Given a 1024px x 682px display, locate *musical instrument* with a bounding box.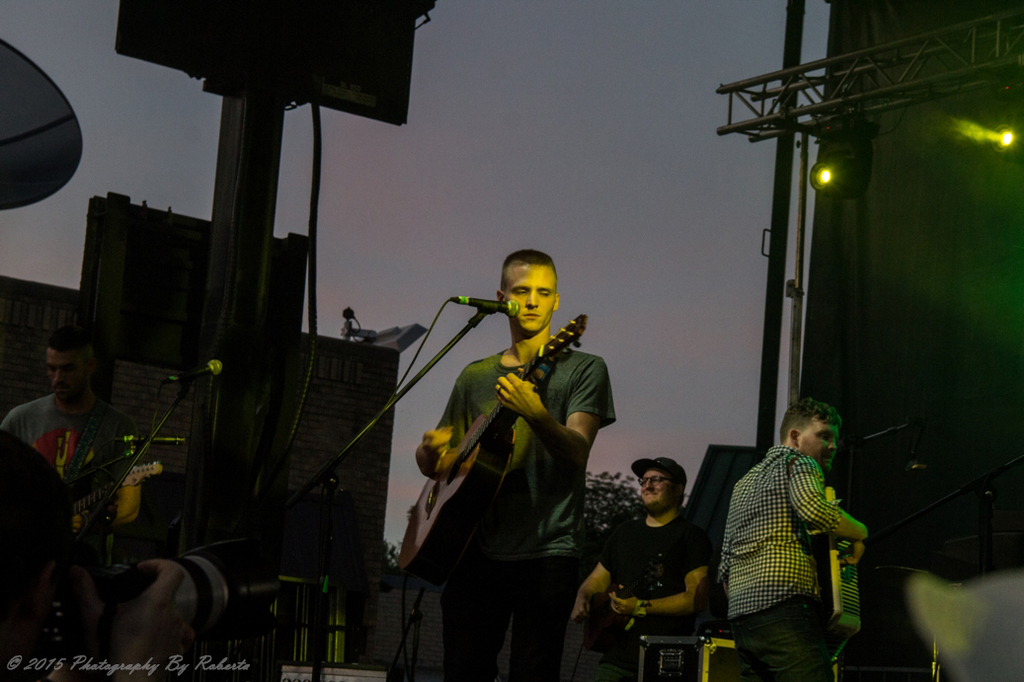
Located: pyautogui.locateOnScreen(408, 300, 610, 594).
